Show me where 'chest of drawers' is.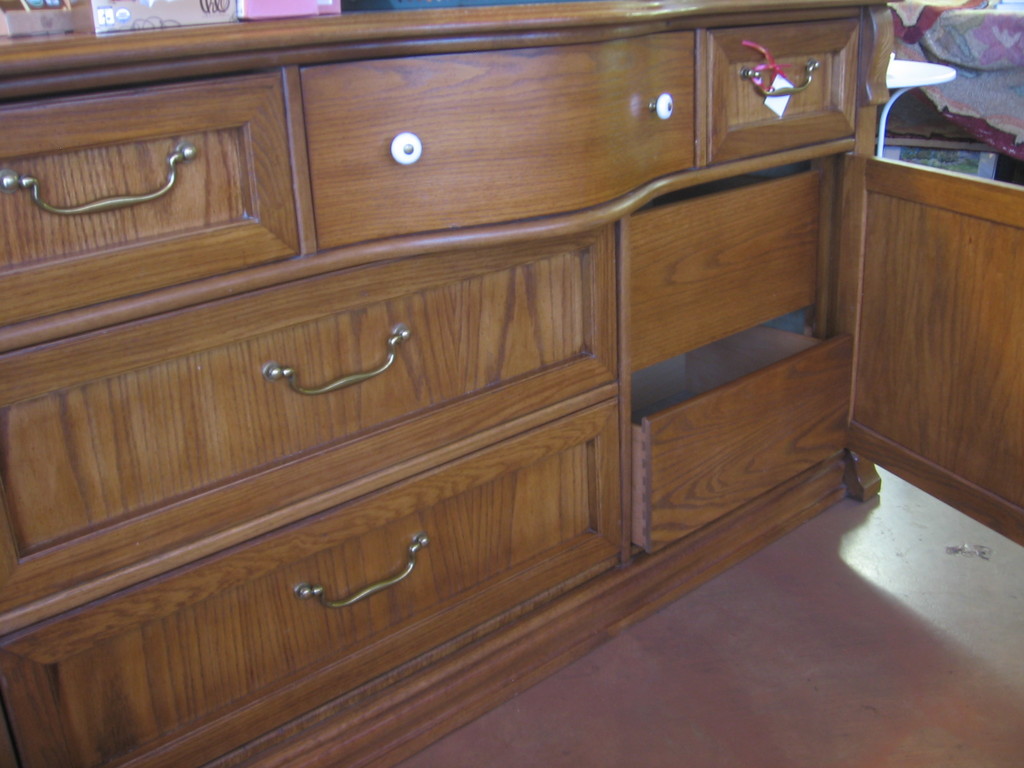
'chest of drawers' is at region(0, 0, 909, 767).
